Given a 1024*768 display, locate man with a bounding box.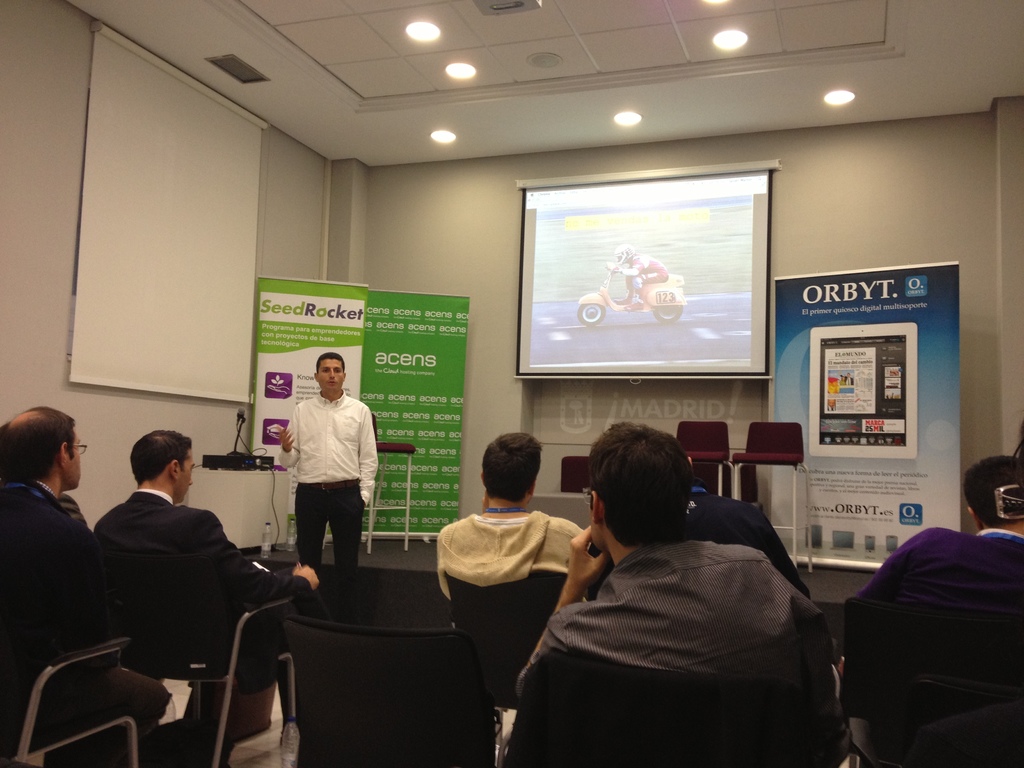
Located: [x1=582, y1=436, x2=806, y2=600].
